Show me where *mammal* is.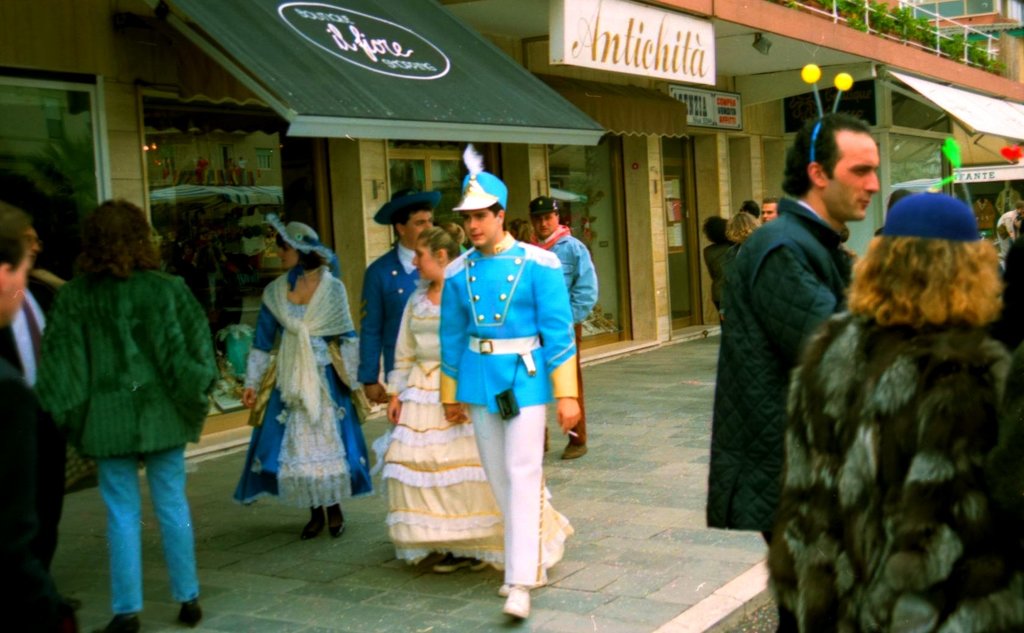
*mammal* is at [356,183,440,406].
